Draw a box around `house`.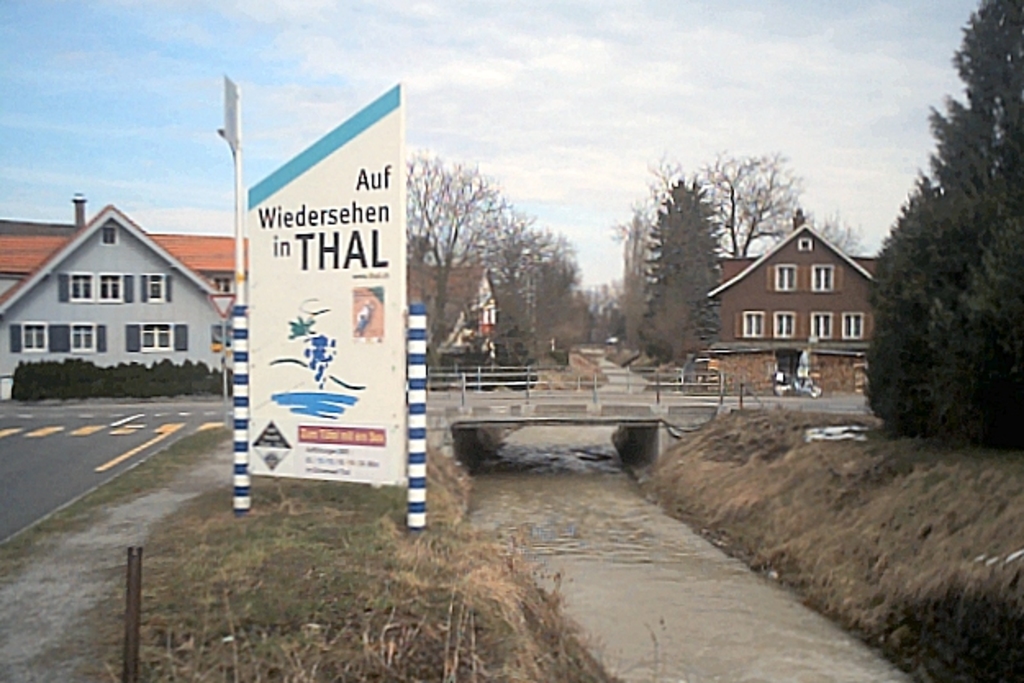
x1=708 y1=203 x2=891 y2=391.
